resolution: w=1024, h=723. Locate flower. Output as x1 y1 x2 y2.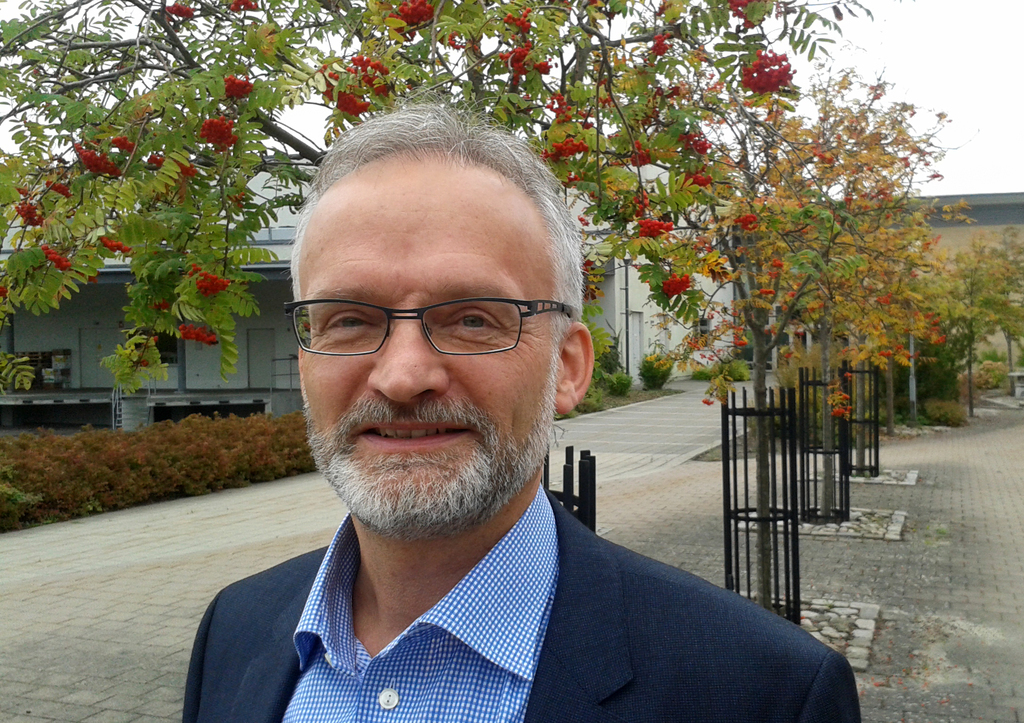
44 243 73 272.
